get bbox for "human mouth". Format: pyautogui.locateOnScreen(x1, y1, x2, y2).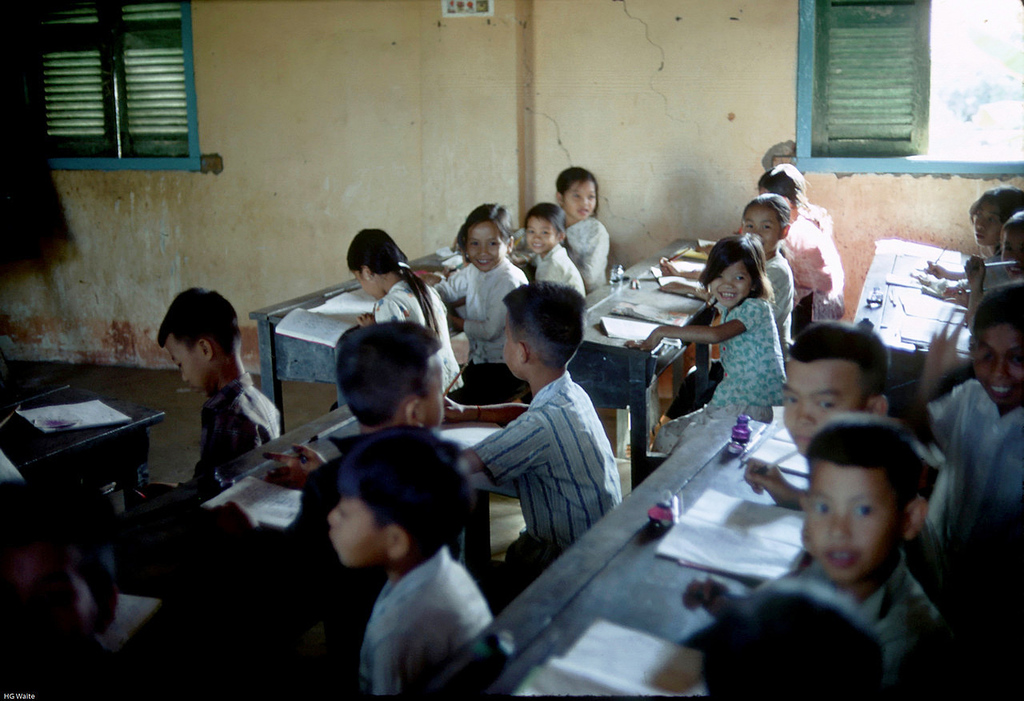
pyautogui.locateOnScreen(828, 547, 866, 569).
